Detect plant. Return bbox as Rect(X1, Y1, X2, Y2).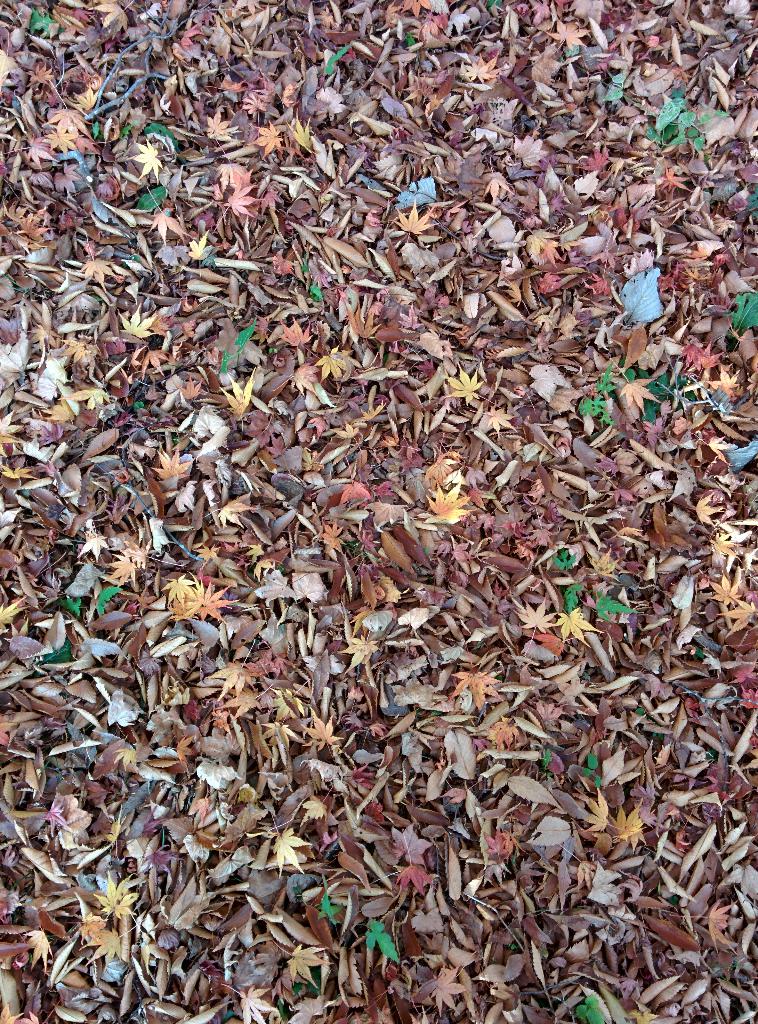
Rect(97, 586, 127, 620).
